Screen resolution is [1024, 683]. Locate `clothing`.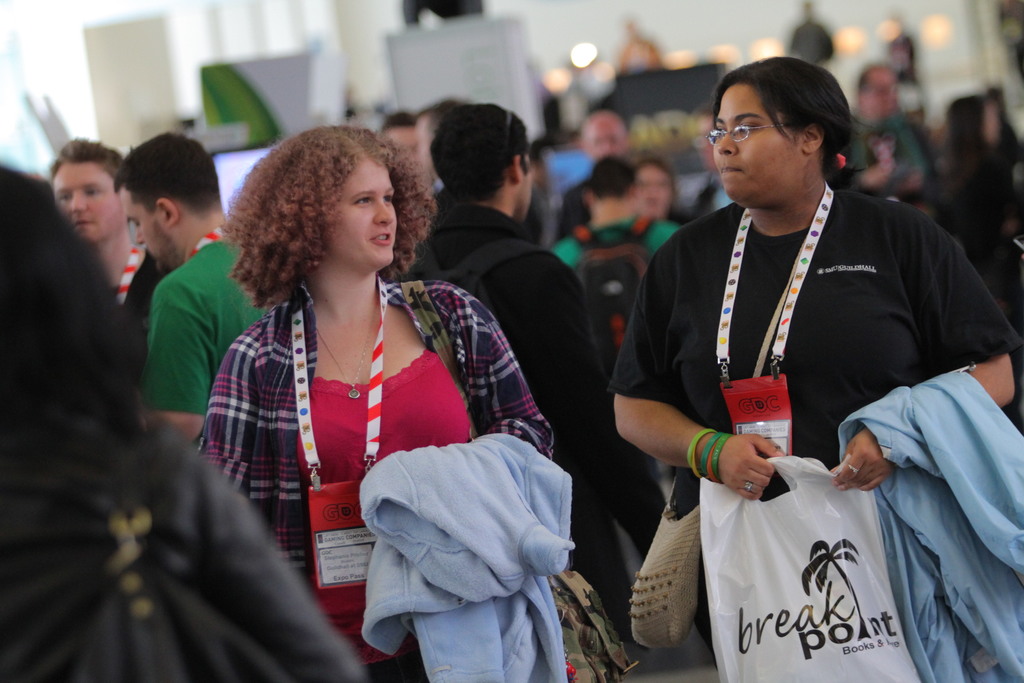
<box>791,15,826,64</box>.
